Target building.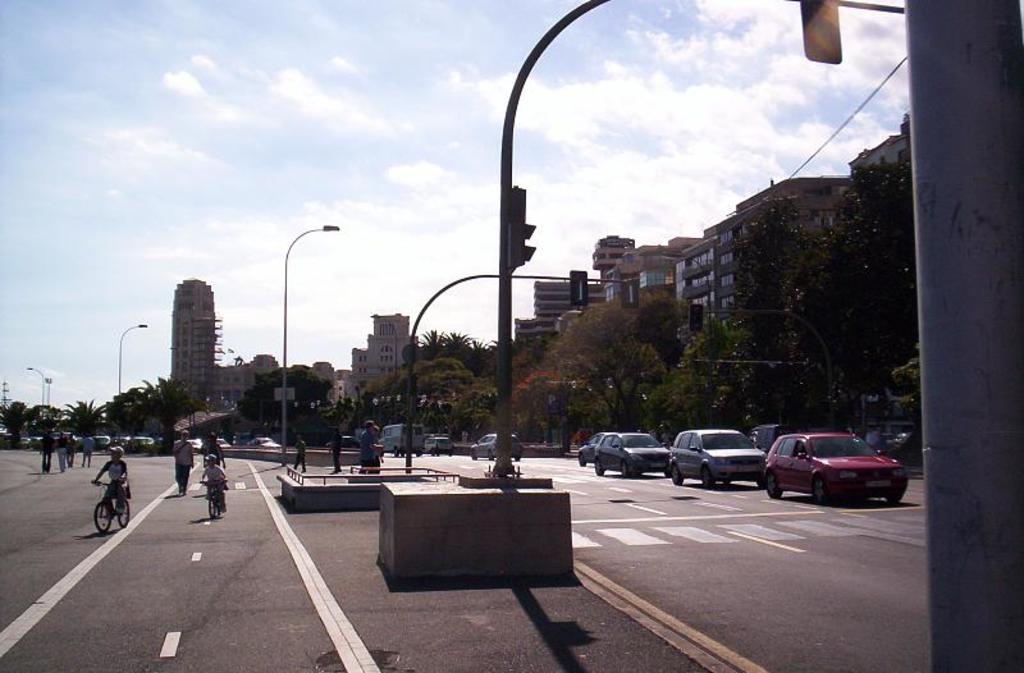
Target region: <region>160, 271, 219, 395</region>.
